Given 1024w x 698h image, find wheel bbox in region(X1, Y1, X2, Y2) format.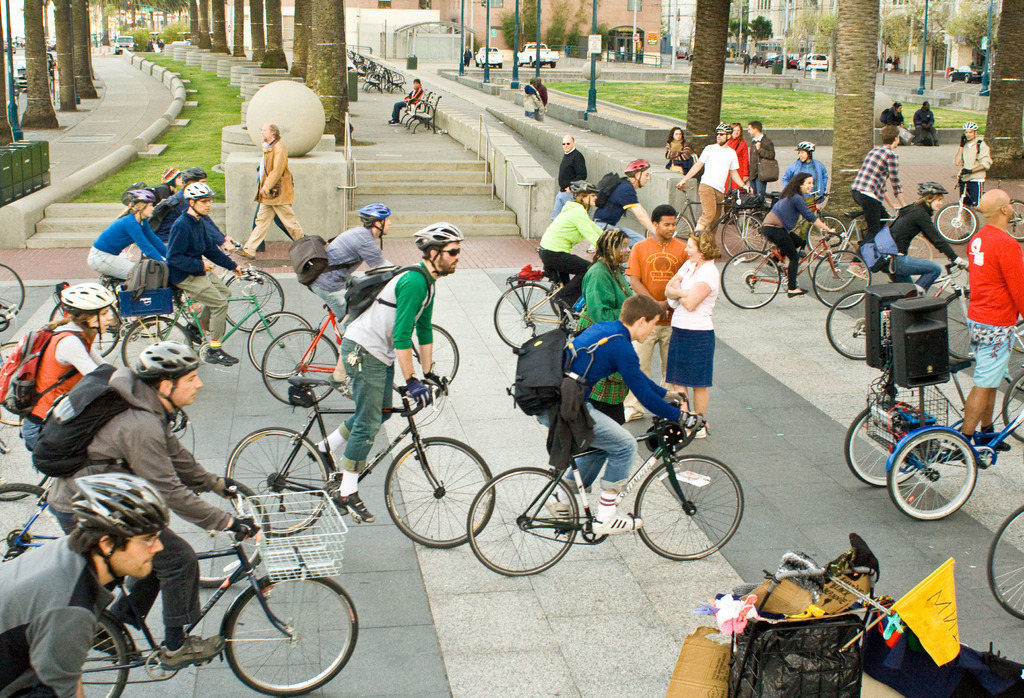
region(765, 65, 766, 70).
